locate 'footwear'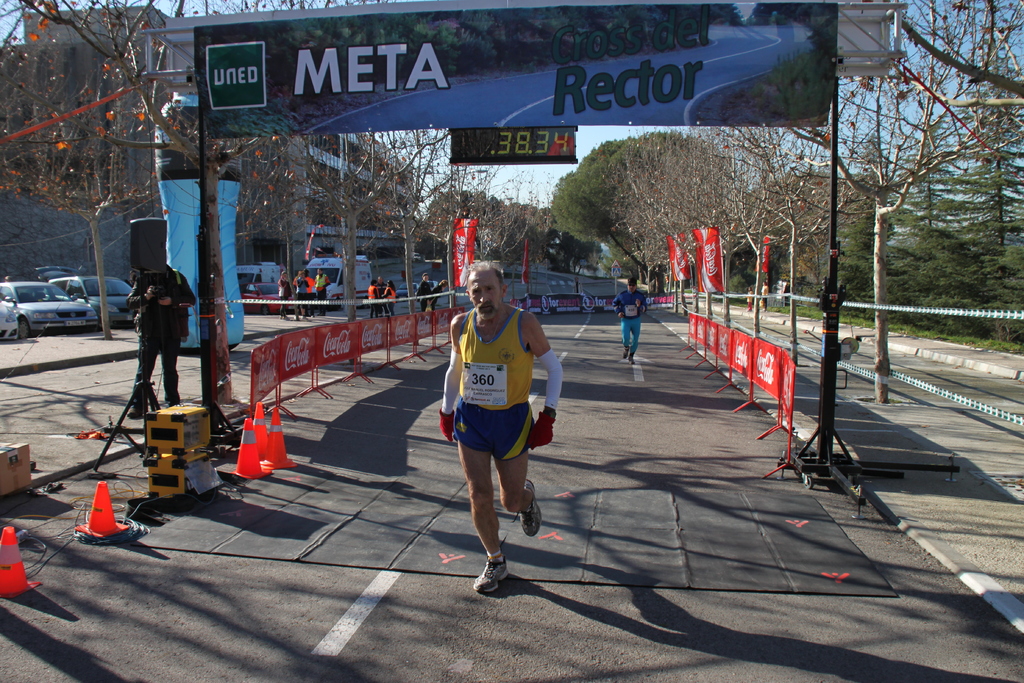
Rect(627, 352, 635, 365)
